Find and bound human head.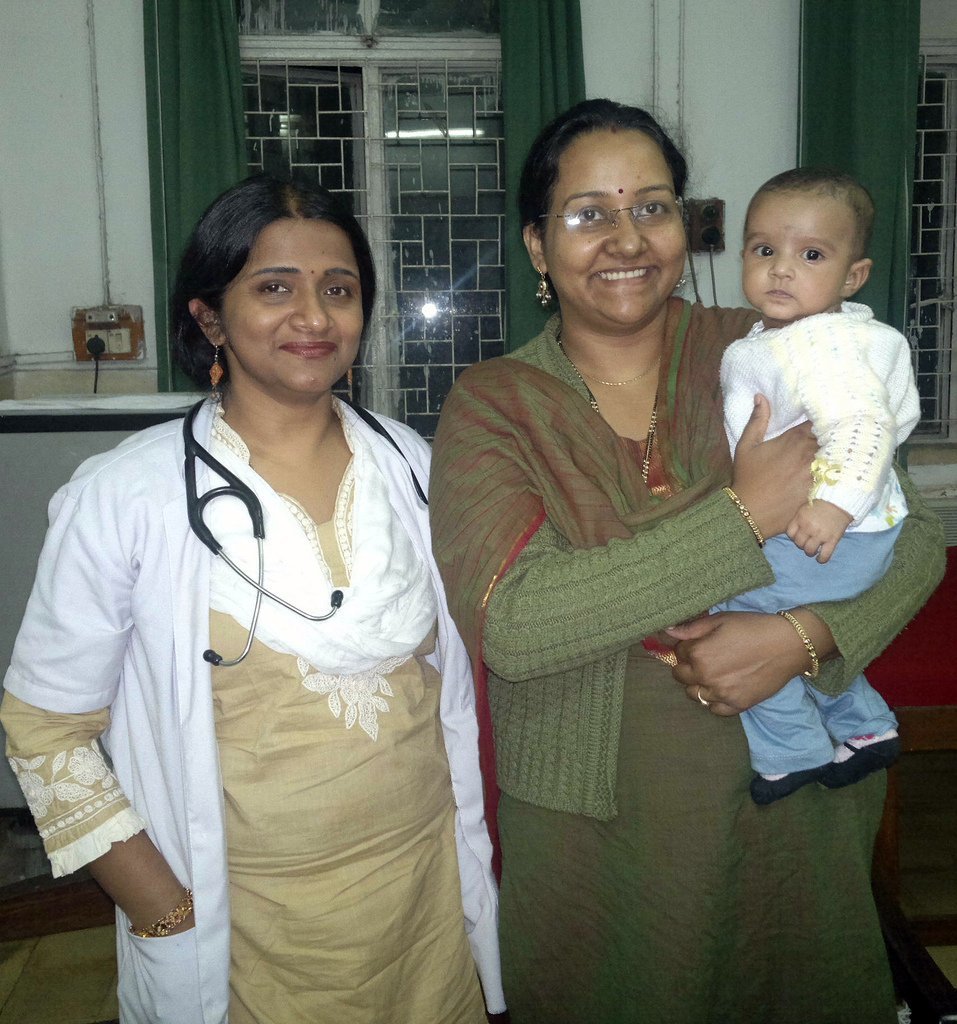
Bound: pyautogui.locateOnScreen(521, 103, 687, 334).
